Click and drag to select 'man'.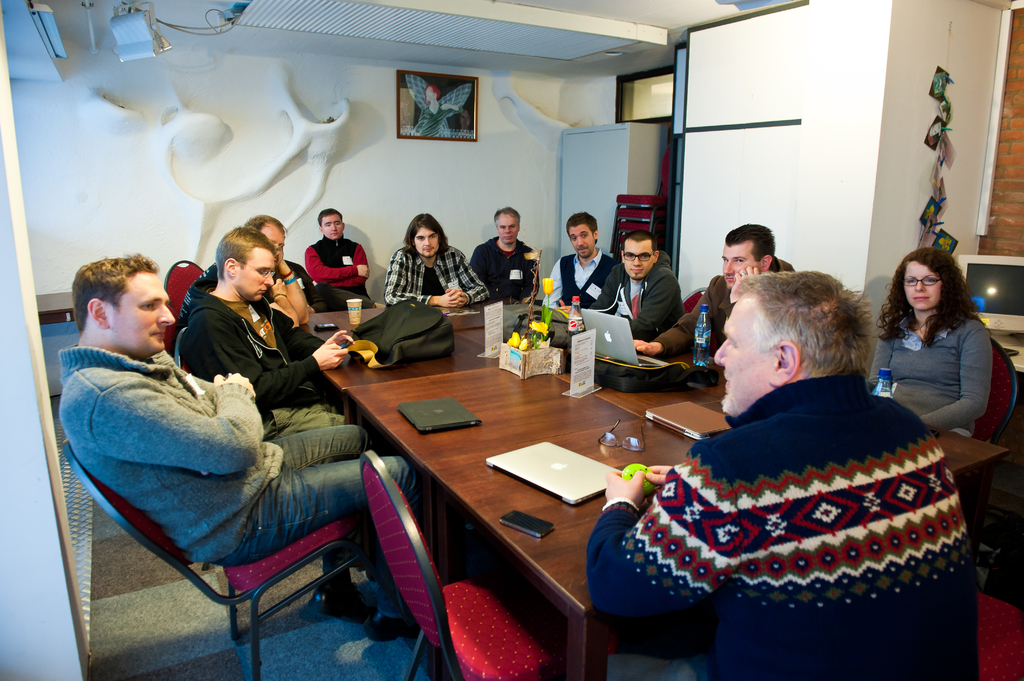
Selection: [x1=179, y1=229, x2=355, y2=418].
